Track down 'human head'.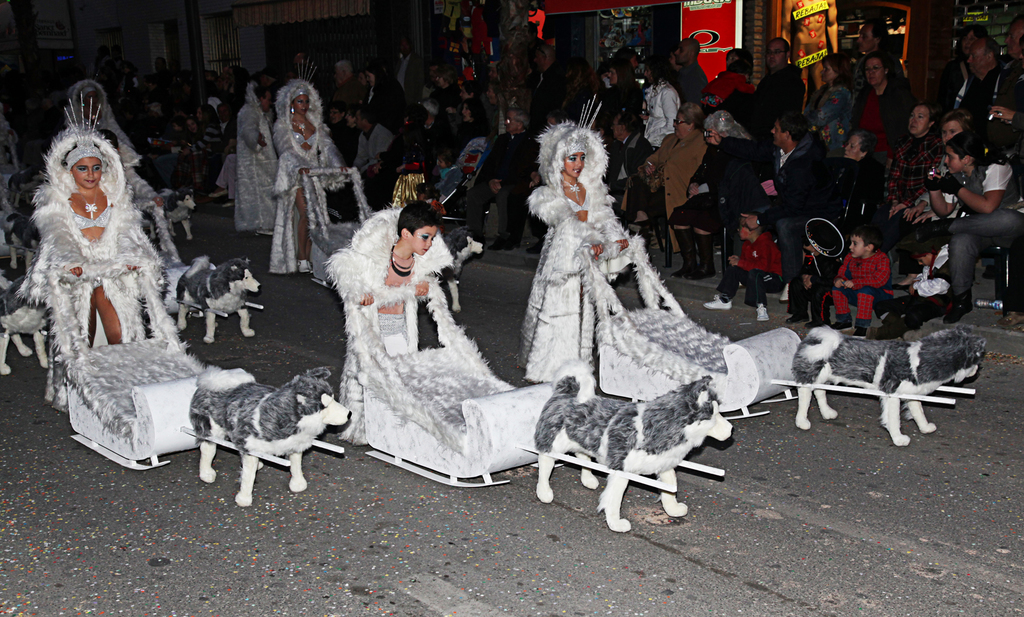
Tracked to select_region(440, 145, 458, 172).
